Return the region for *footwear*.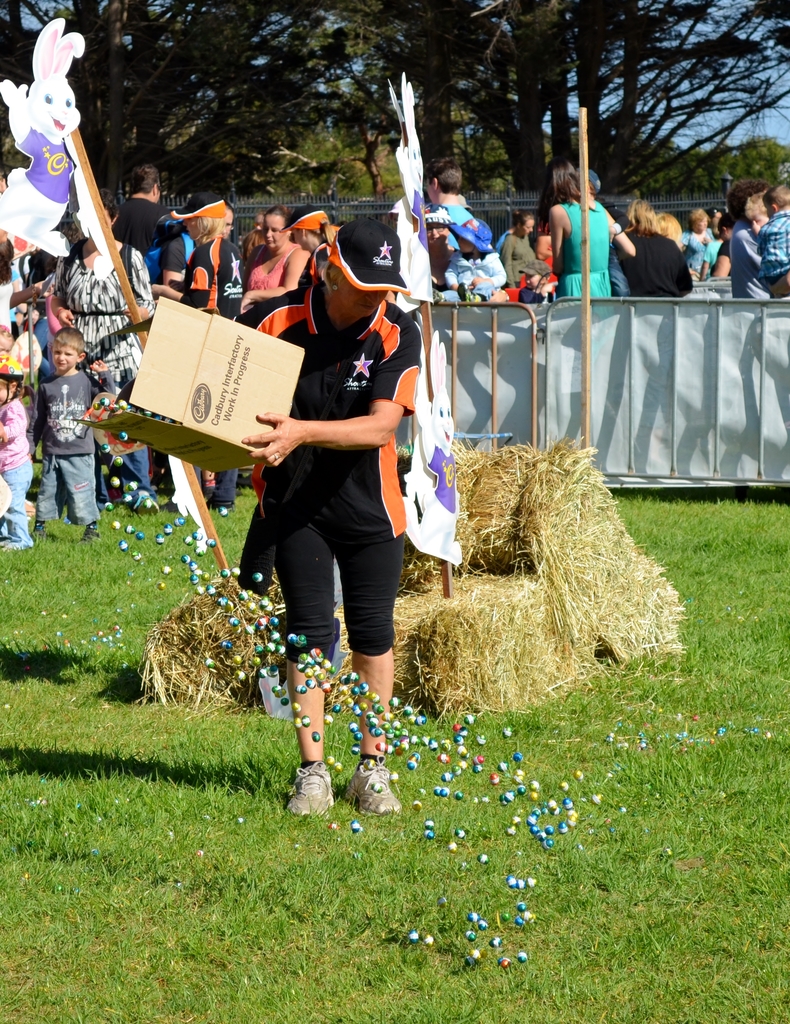
(80,518,103,547).
